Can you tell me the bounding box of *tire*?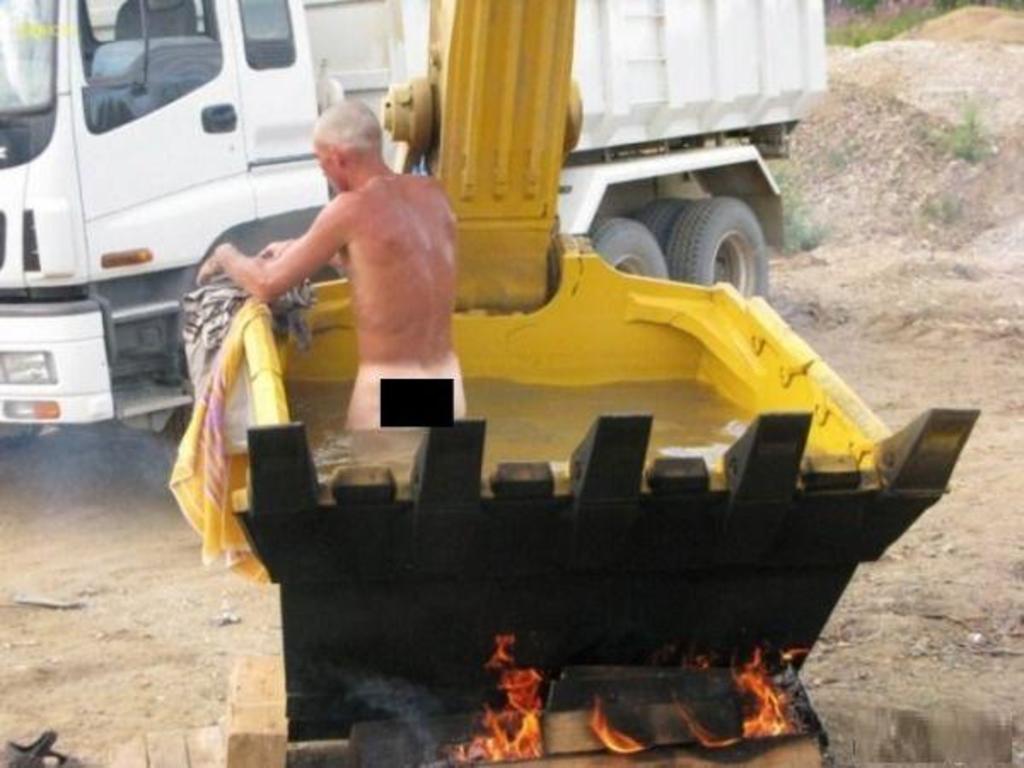
662,201,768,302.
